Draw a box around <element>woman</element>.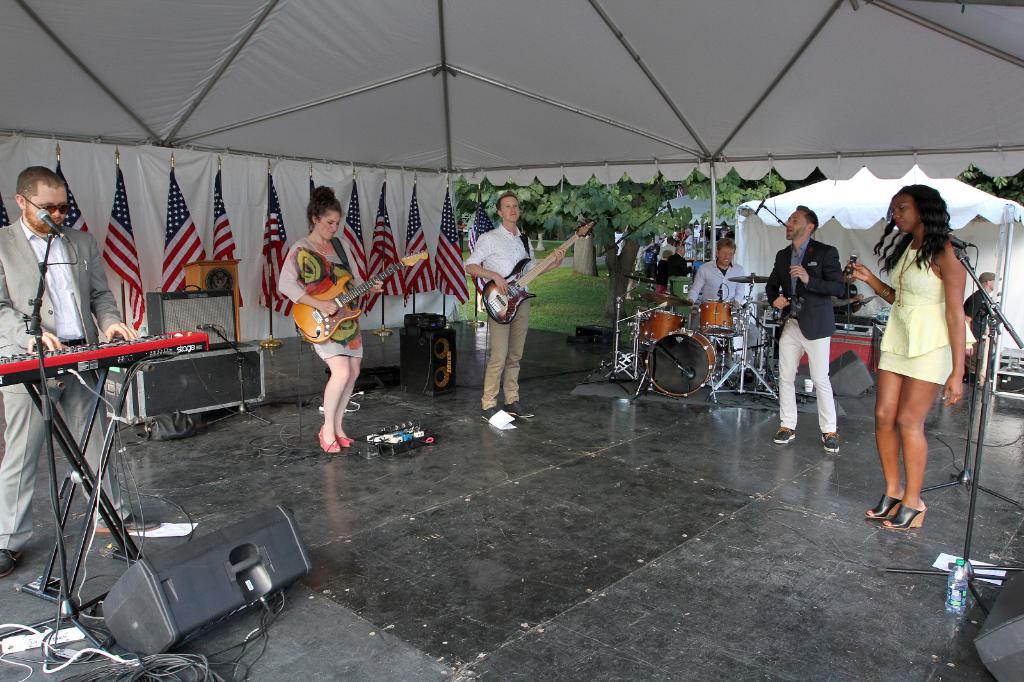
BBox(832, 178, 966, 537).
